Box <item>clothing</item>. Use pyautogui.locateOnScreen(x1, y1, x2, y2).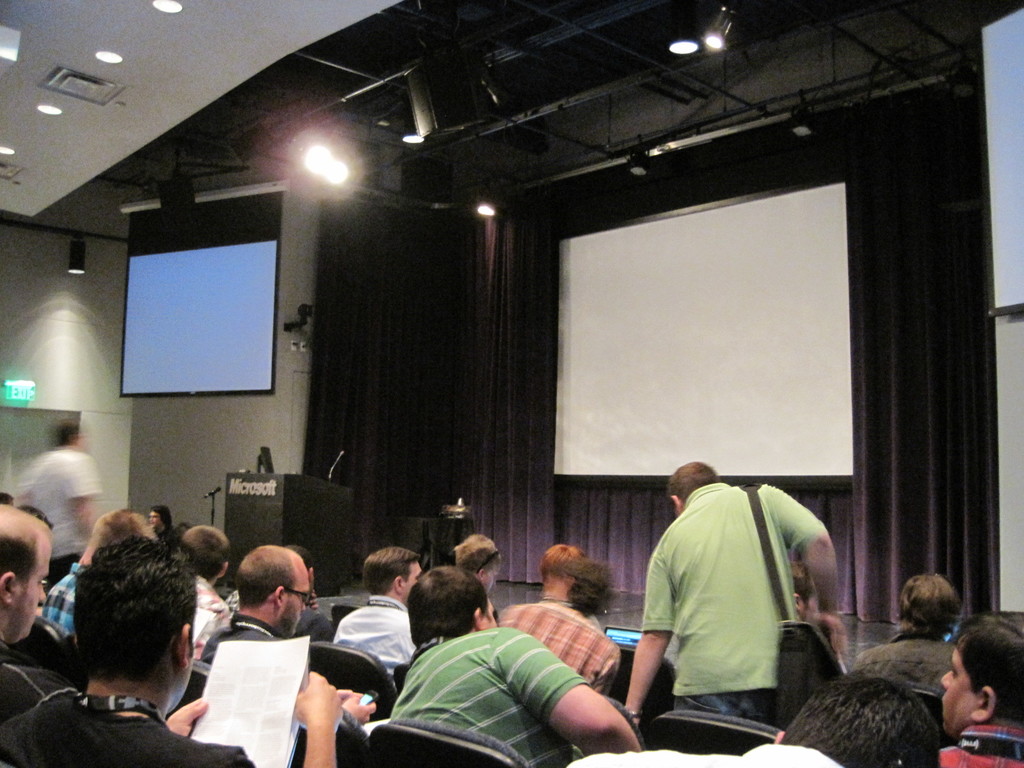
pyautogui.locateOnScreen(0, 691, 259, 767).
